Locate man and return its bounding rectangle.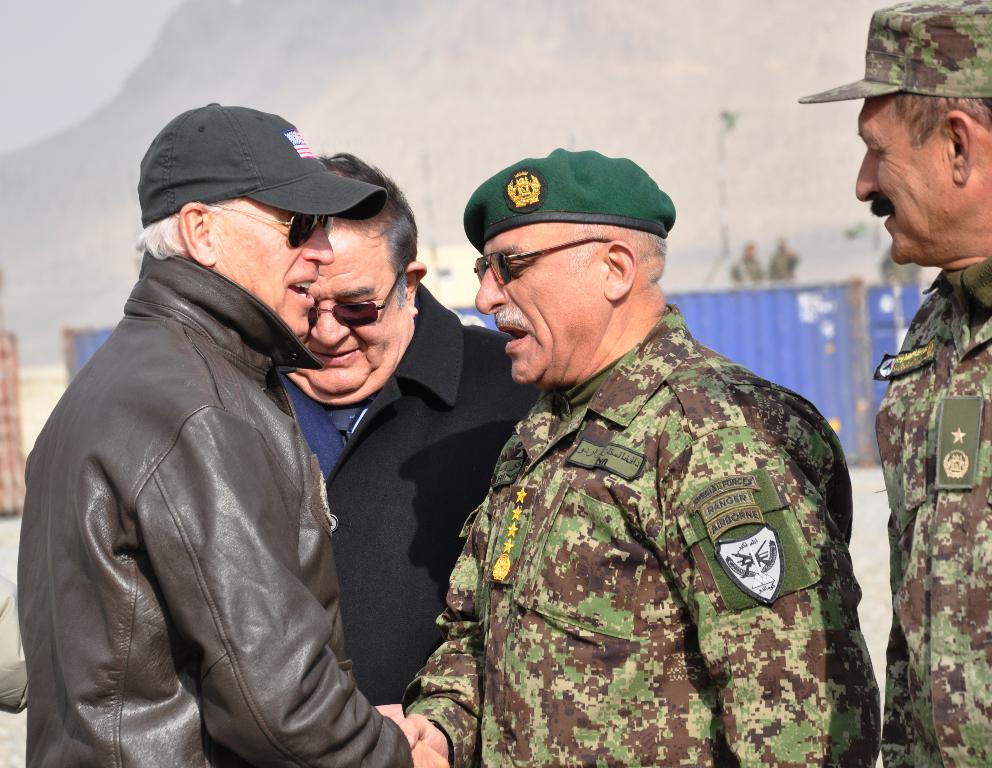
(x1=276, y1=151, x2=546, y2=711).
